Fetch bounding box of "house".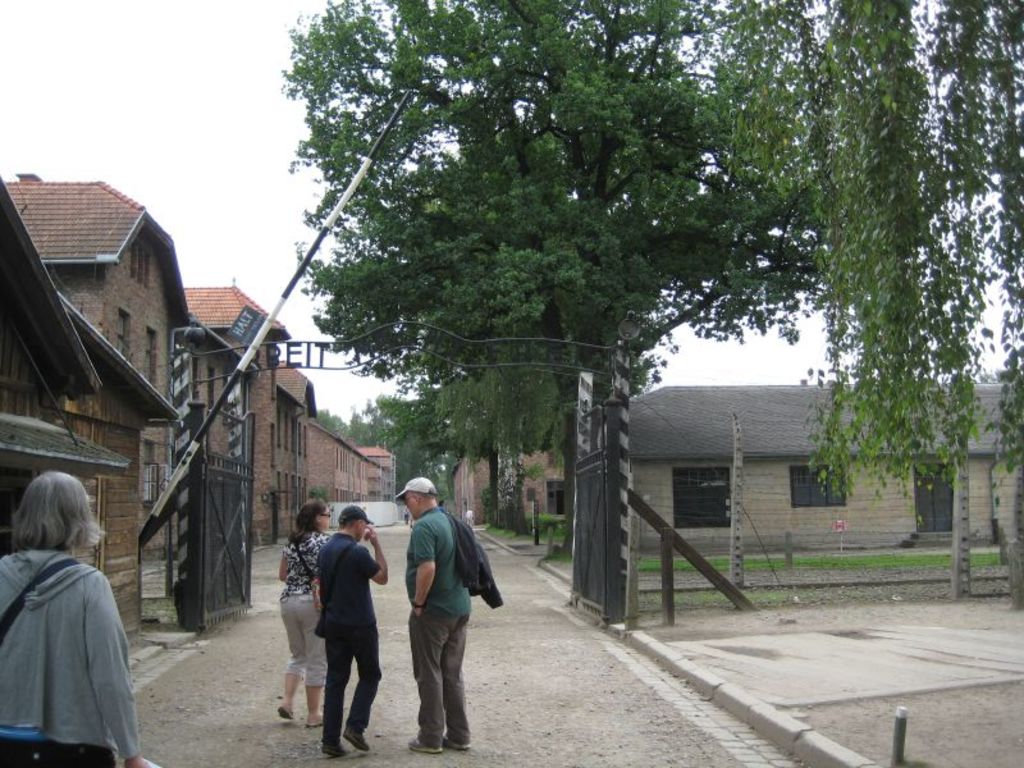
Bbox: x1=179 y1=280 x2=397 y2=557.
